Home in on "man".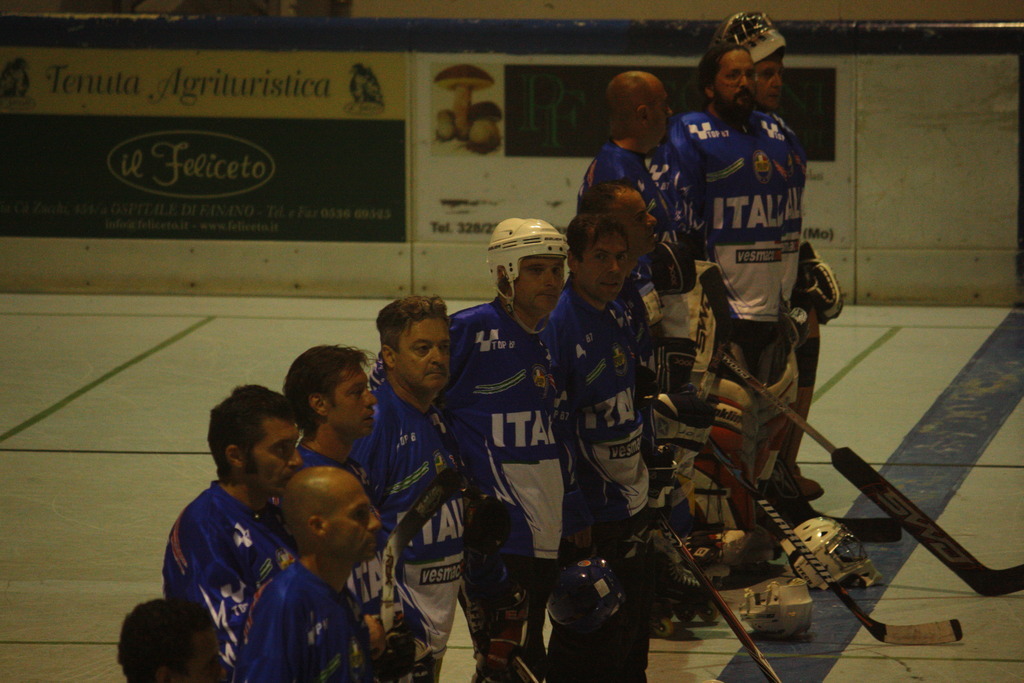
Homed in at 667/11/828/507.
